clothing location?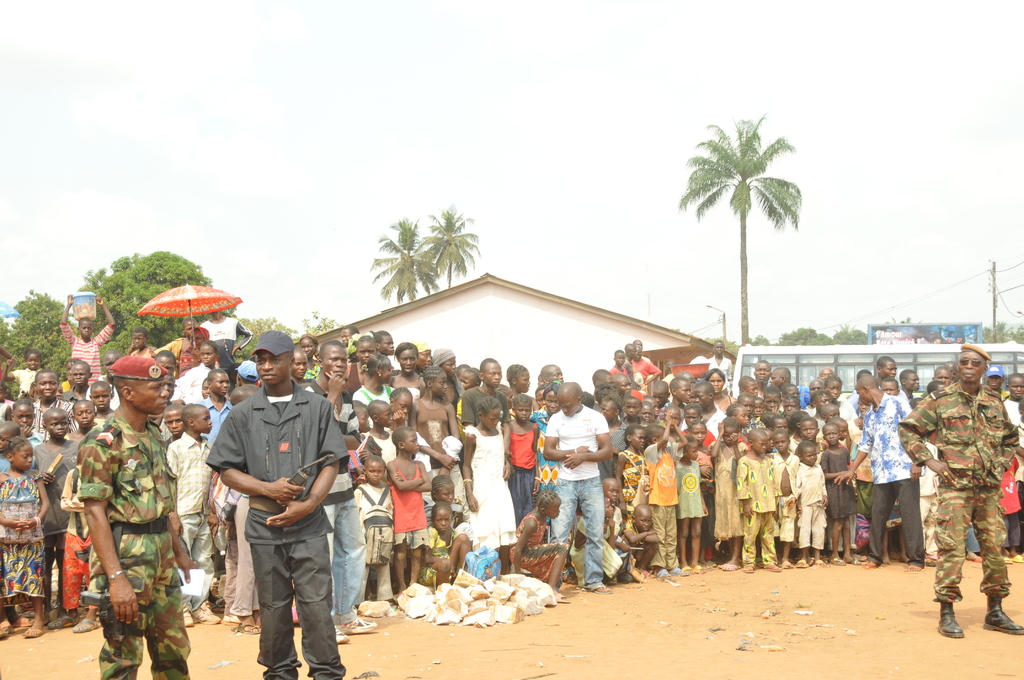
(x1=713, y1=442, x2=748, y2=538)
